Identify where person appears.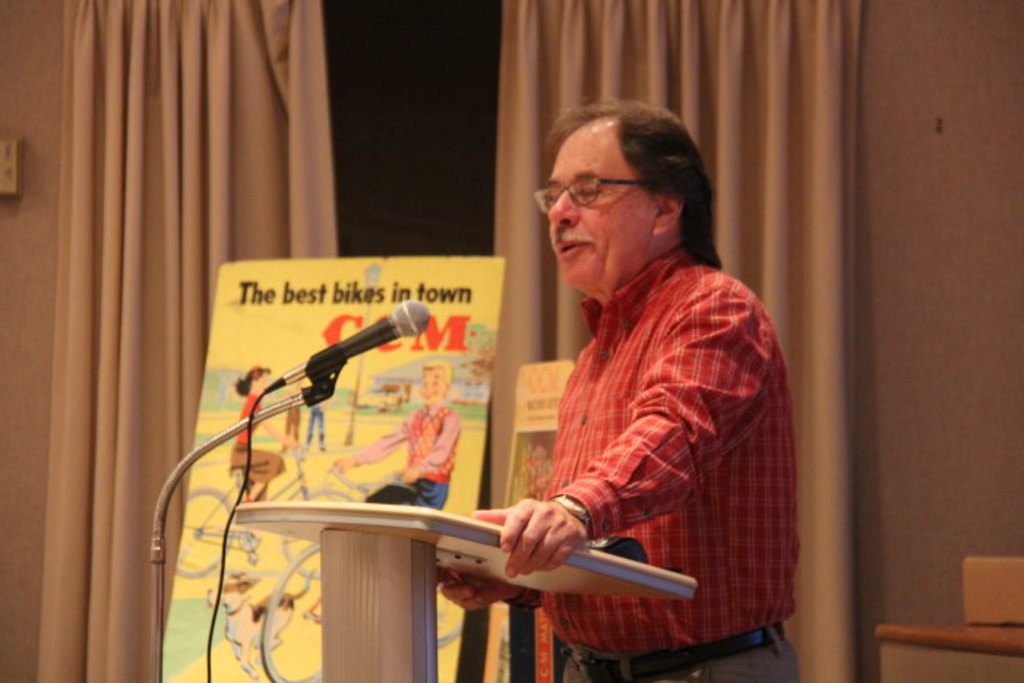
Appears at 436/89/794/682.
